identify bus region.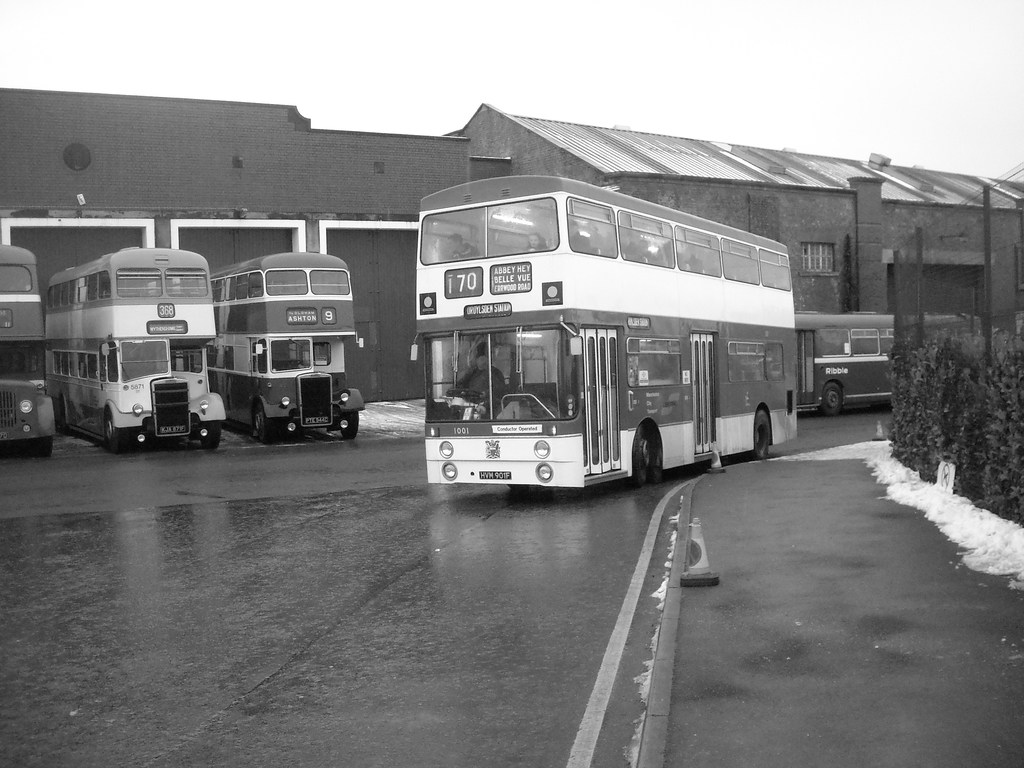
Region: 47/246/226/454.
